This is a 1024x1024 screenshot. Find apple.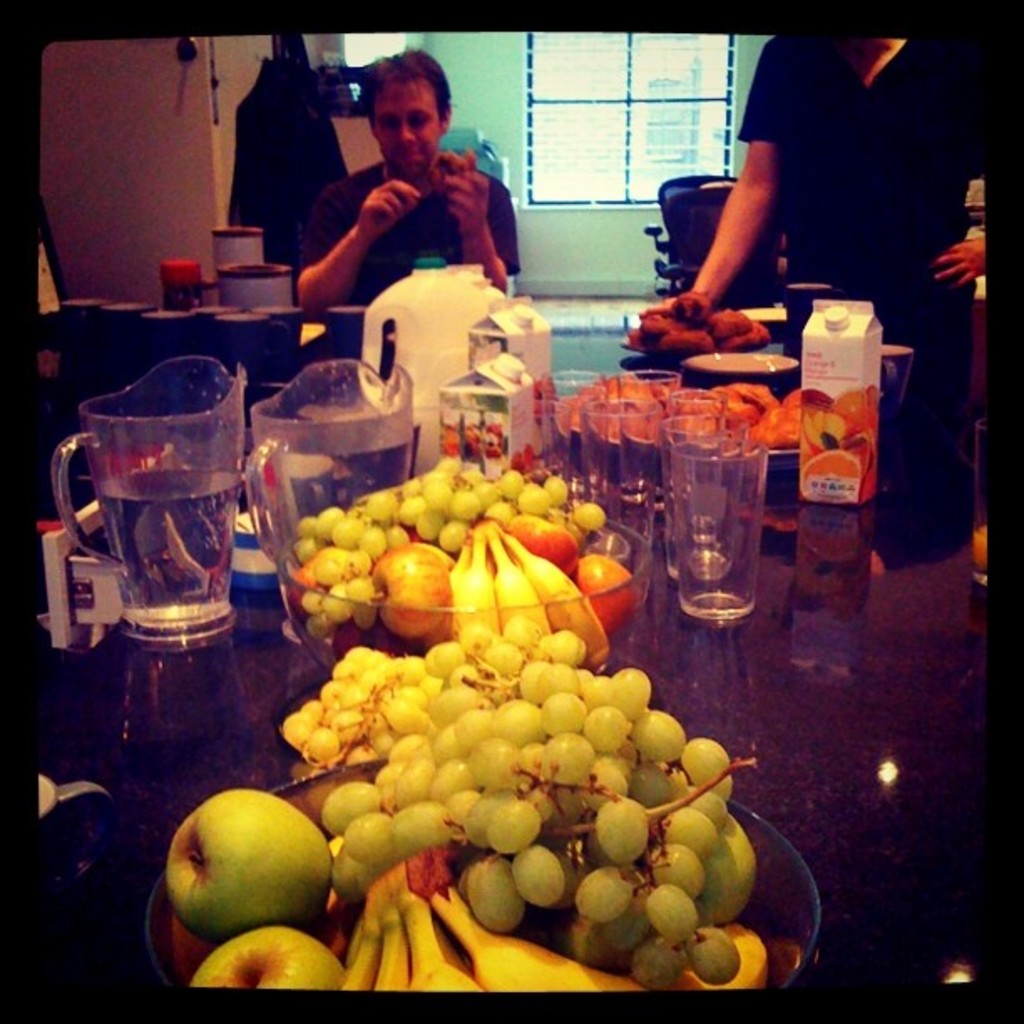
Bounding box: x1=509 y1=514 x2=581 y2=574.
